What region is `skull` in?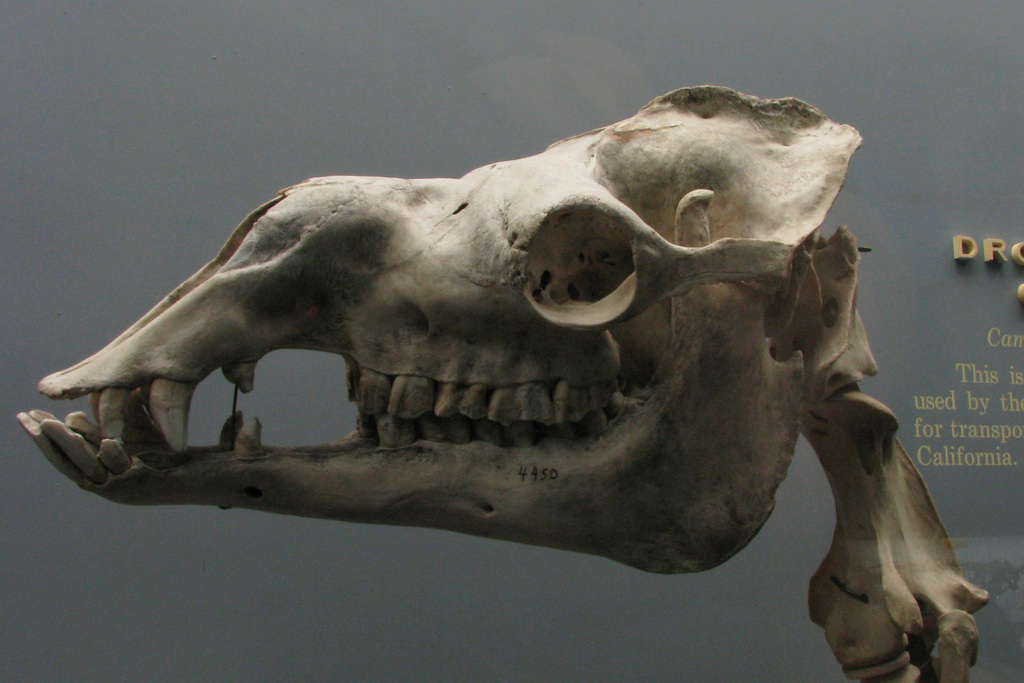
box=[17, 87, 867, 573].
